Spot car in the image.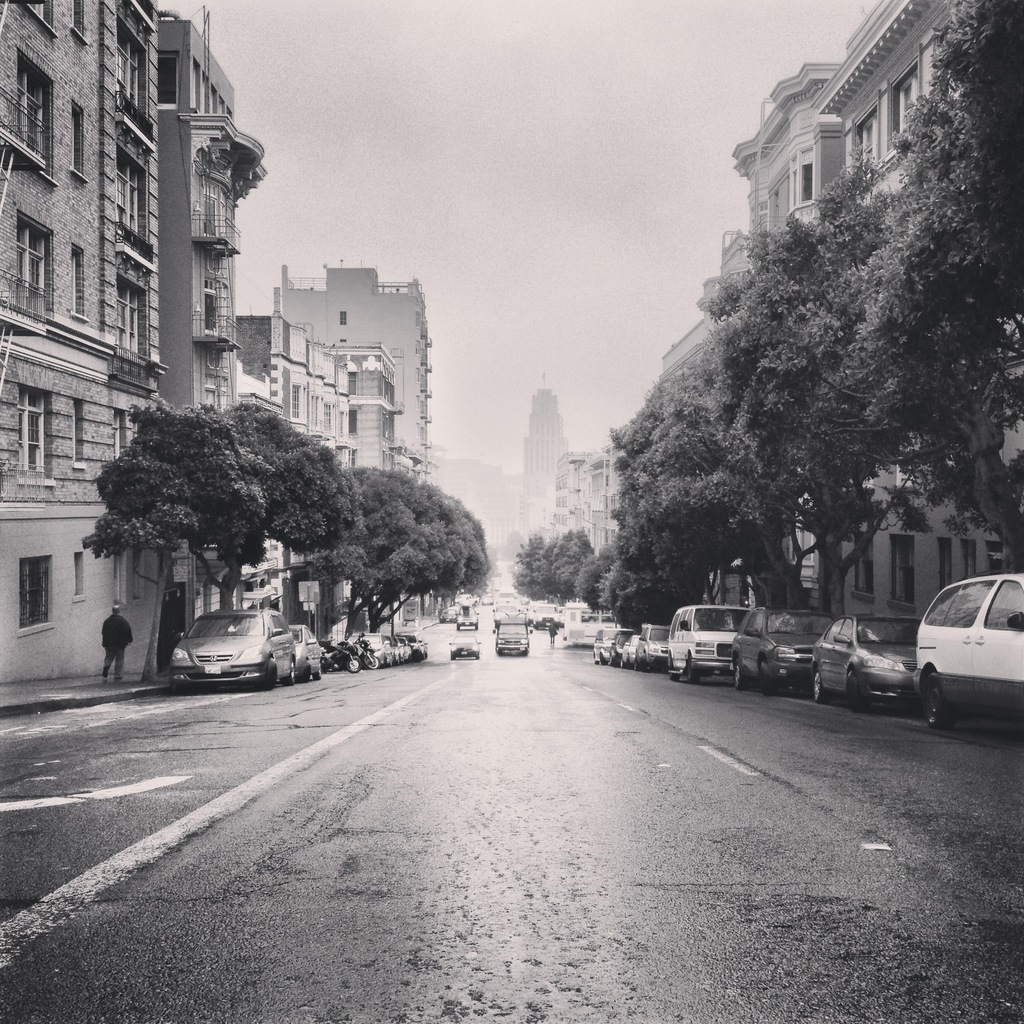
car found at bbox=(732, 606, 835, 697).
